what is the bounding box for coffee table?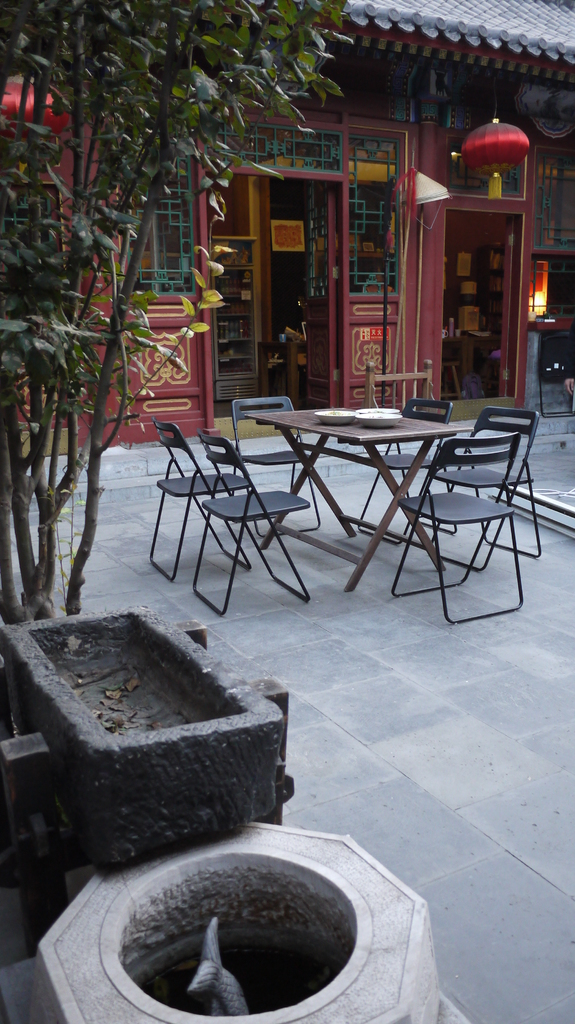
BBox(281, 386, 469, 601).
